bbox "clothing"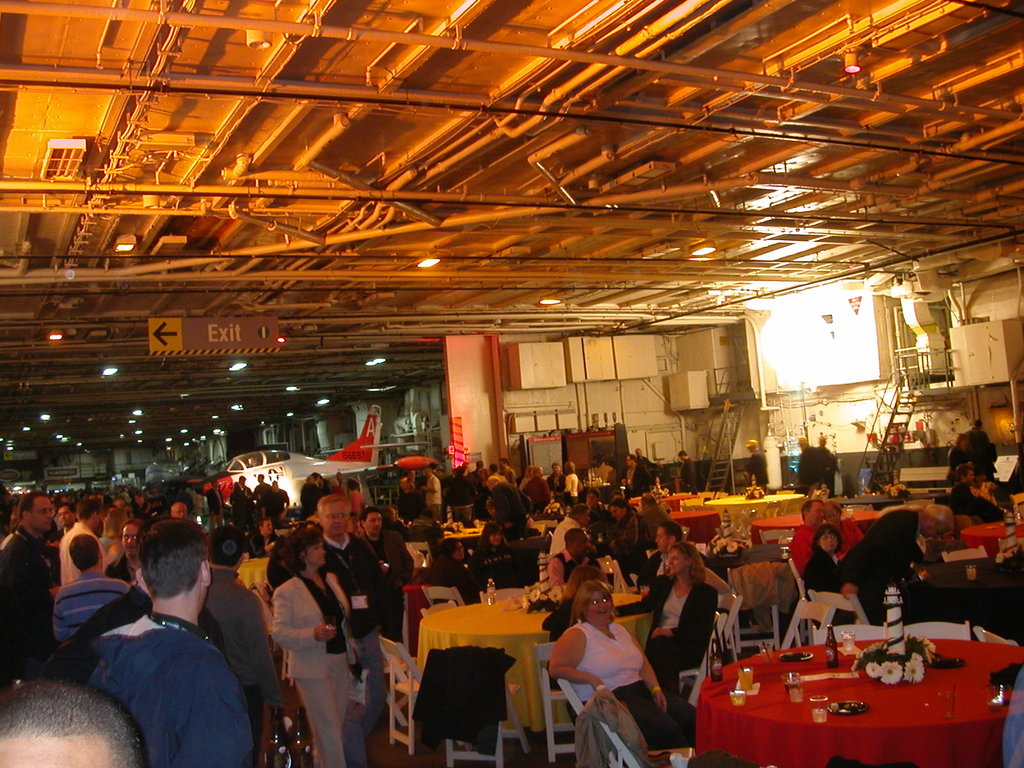
l=555, t=598, r=674, b=746
